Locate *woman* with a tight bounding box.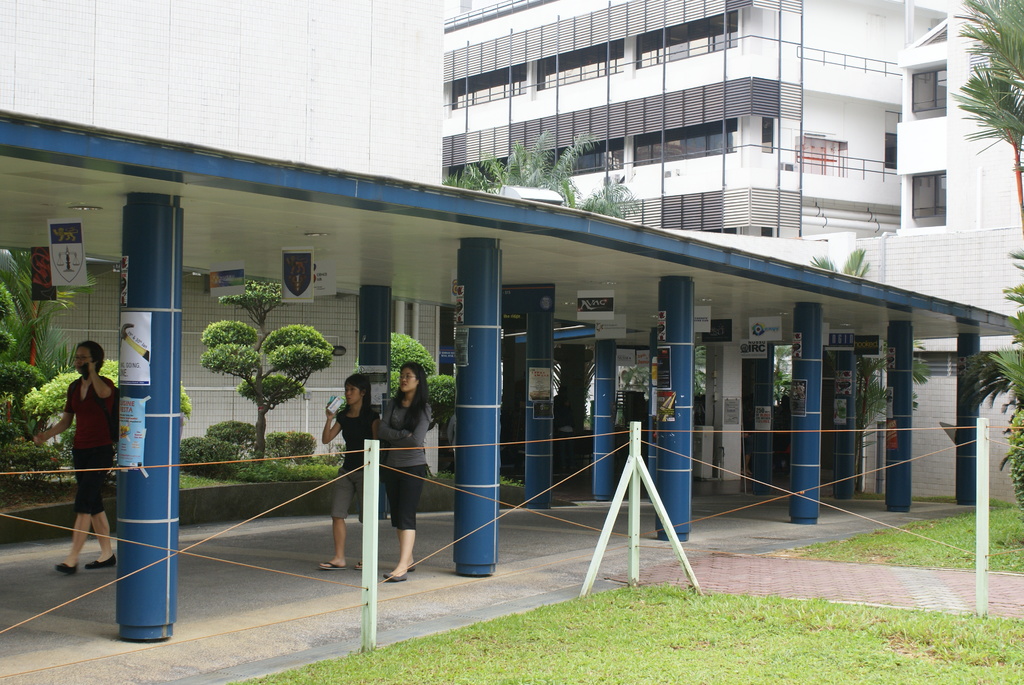
box(32, 340, 138, 574).
